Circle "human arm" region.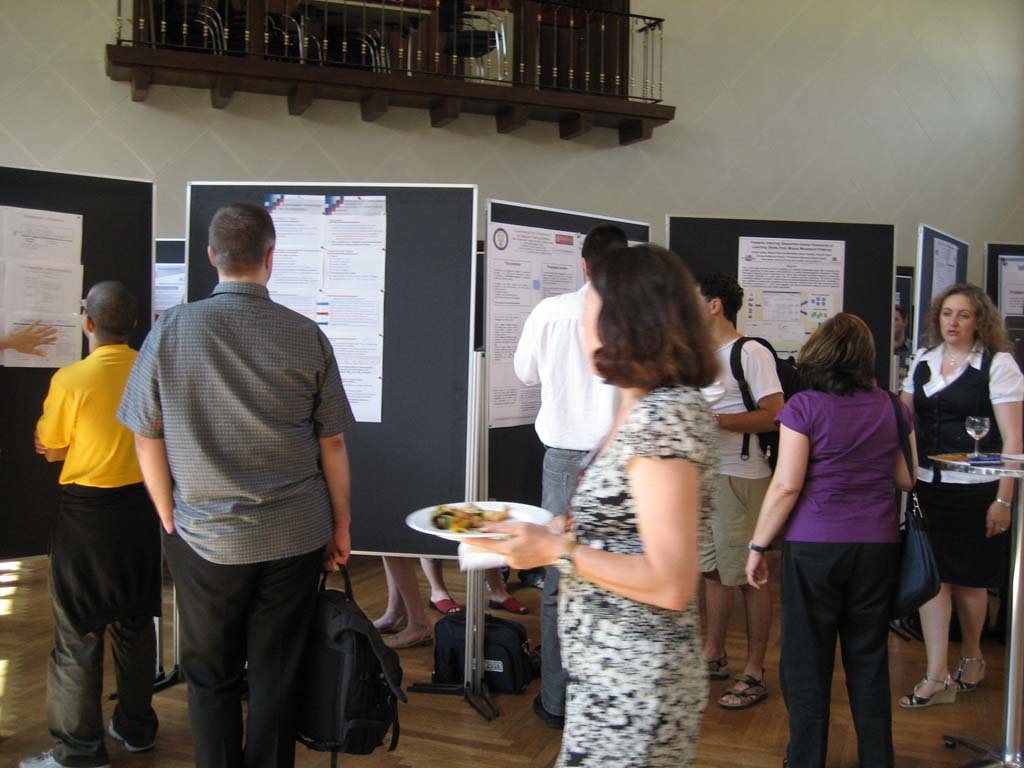
Region: crop(35, 365, 82, 464).
